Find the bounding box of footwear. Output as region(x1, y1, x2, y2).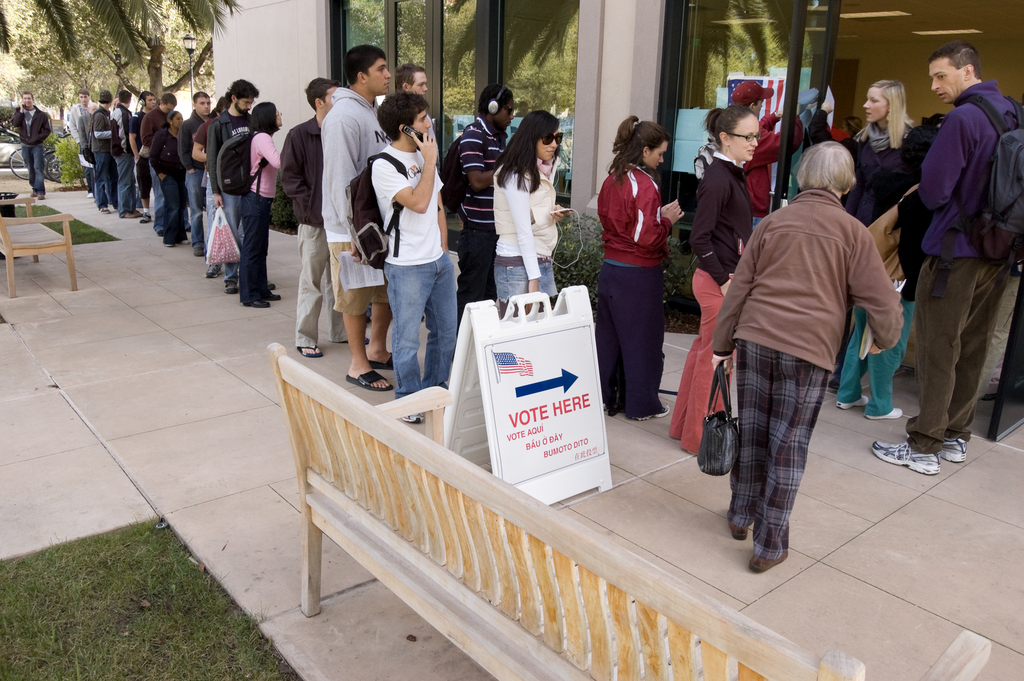
region(295, 340, 321, 357).
